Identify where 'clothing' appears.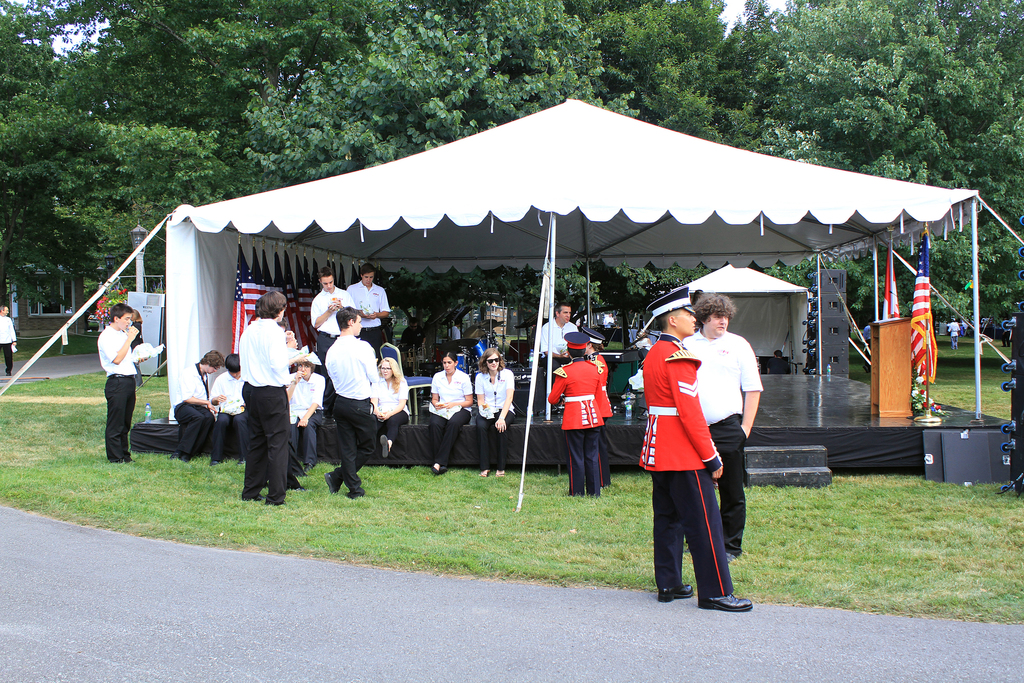
Appears at l=309, t=286, r=359, b=347.
